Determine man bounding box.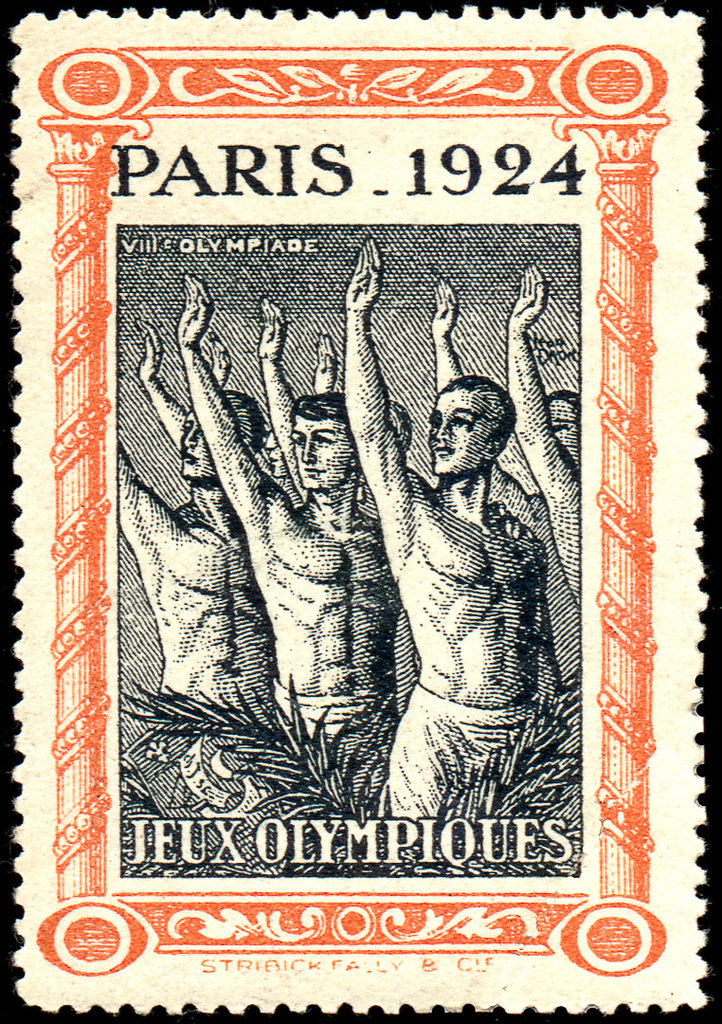
Determined: {"x1": 345, "y1": 225, "x2": 583, "y2": 874}.
